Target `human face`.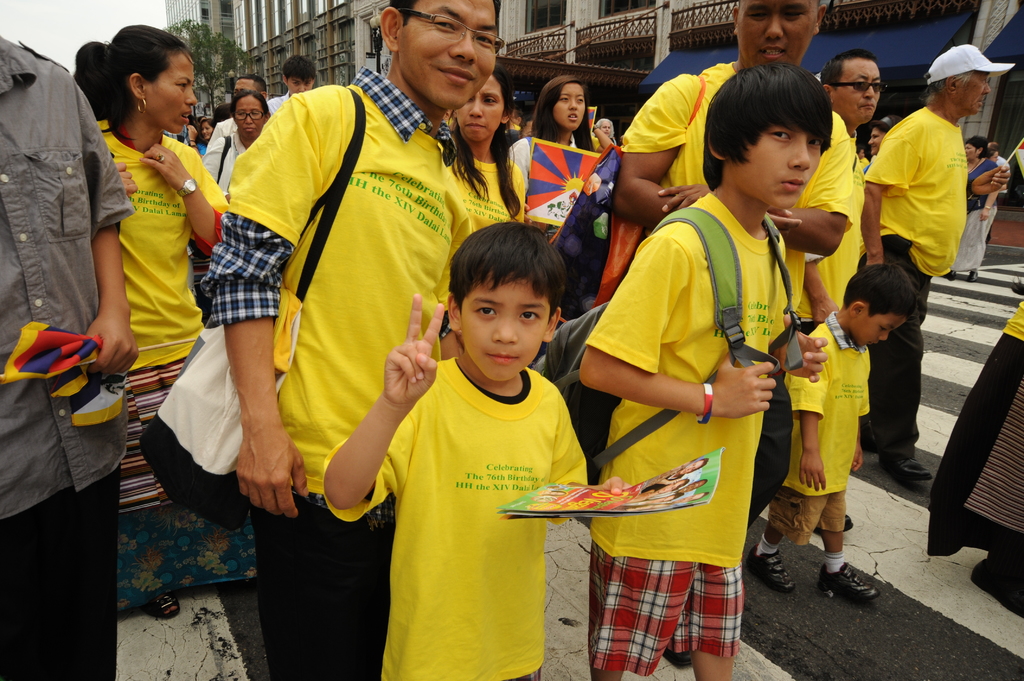
Target region: locate(463, 272, 550, 383).
